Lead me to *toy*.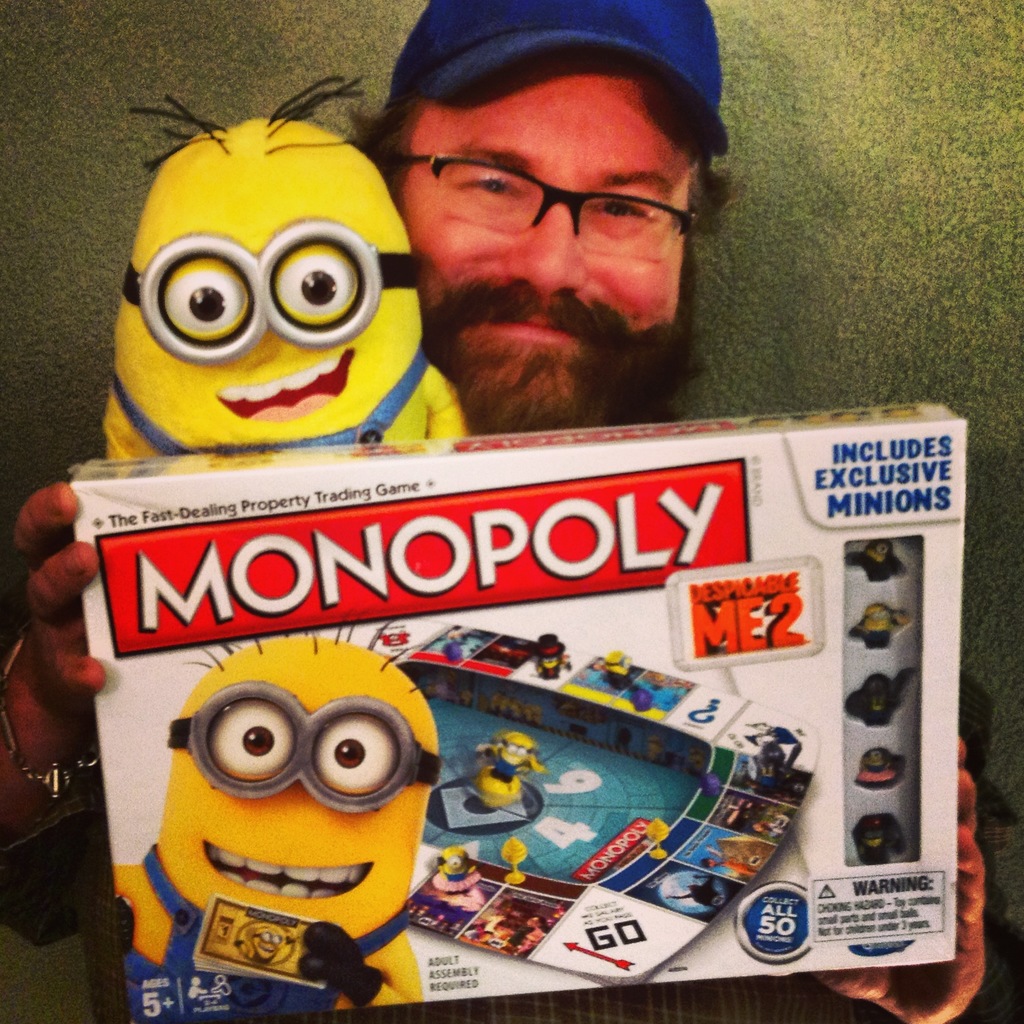
Lead to <bbox>848, 602, 900, 652</bbox>.
